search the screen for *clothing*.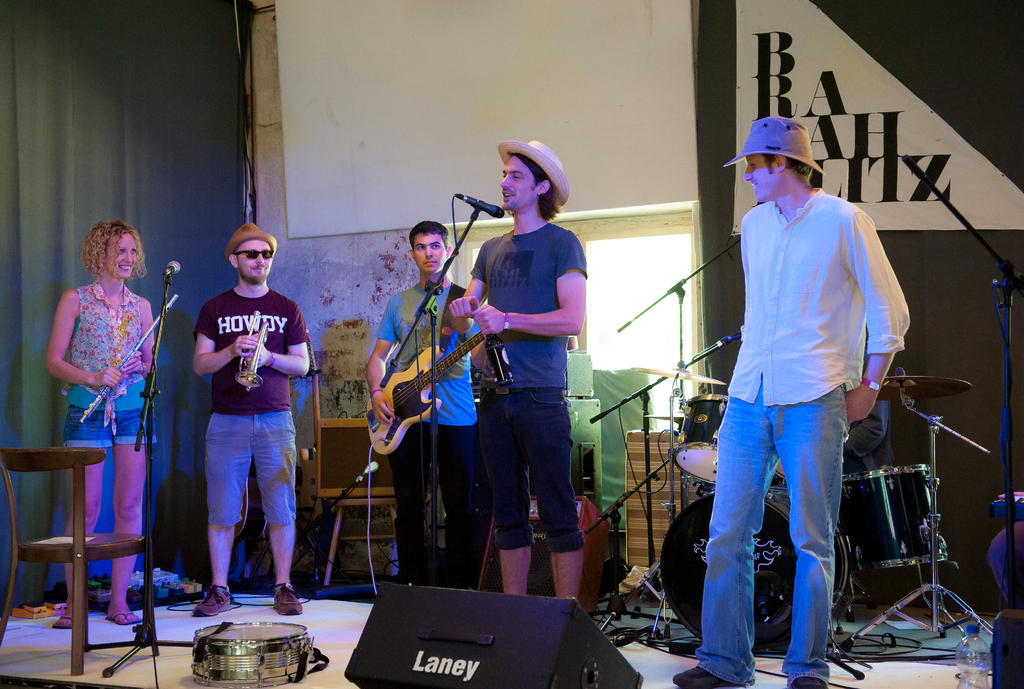
Found at Rect(474, 222, 591, 553).
